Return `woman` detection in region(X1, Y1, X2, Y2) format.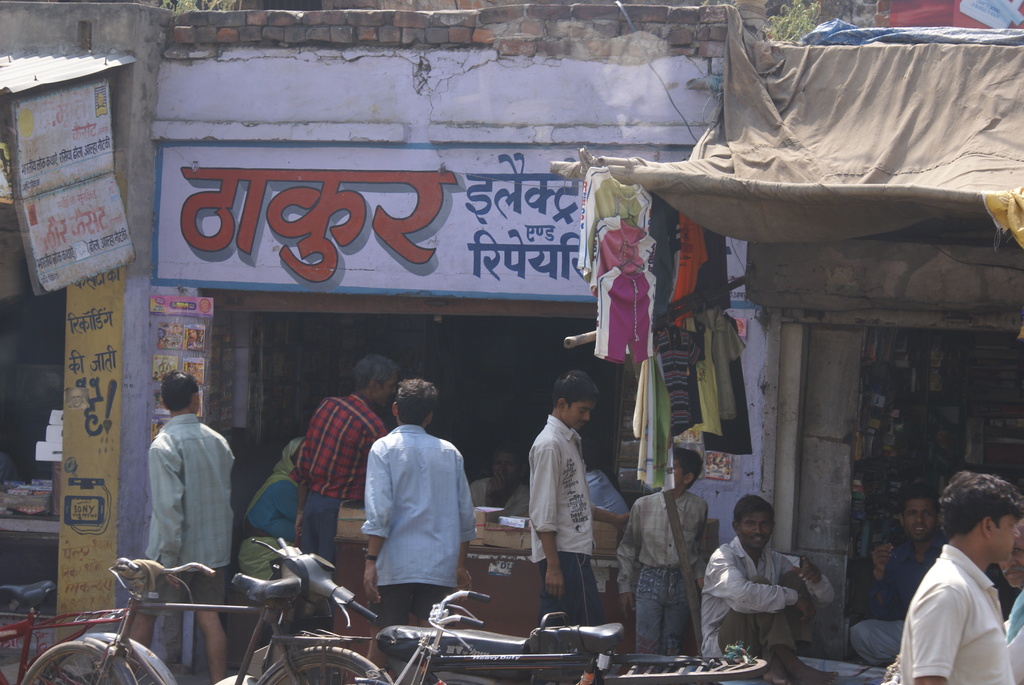
region(239, 435, 302, 587).
